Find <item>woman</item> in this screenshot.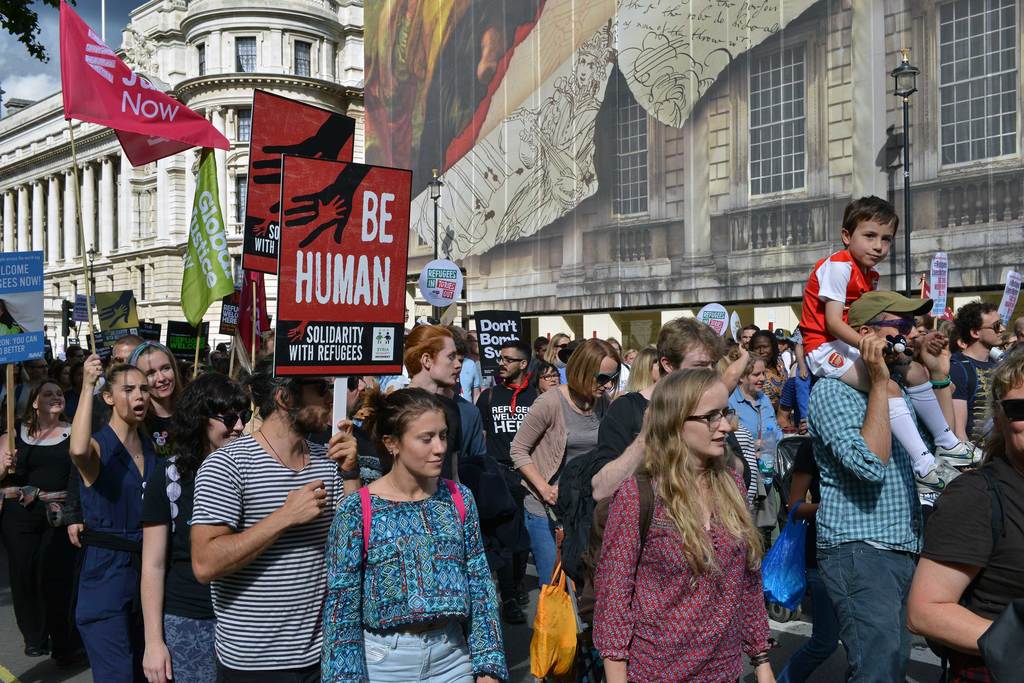
The bounding box for <item>woman</item> is bbox=(602, 338, 780, 682).
